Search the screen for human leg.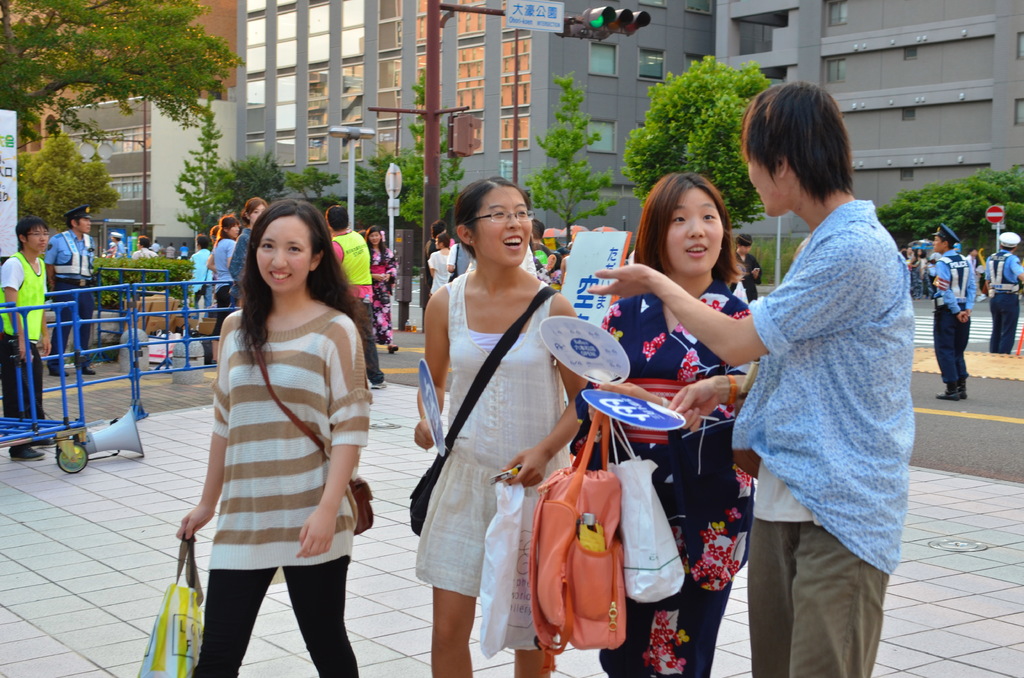
Found at detection(417, 590, 477, 677).
